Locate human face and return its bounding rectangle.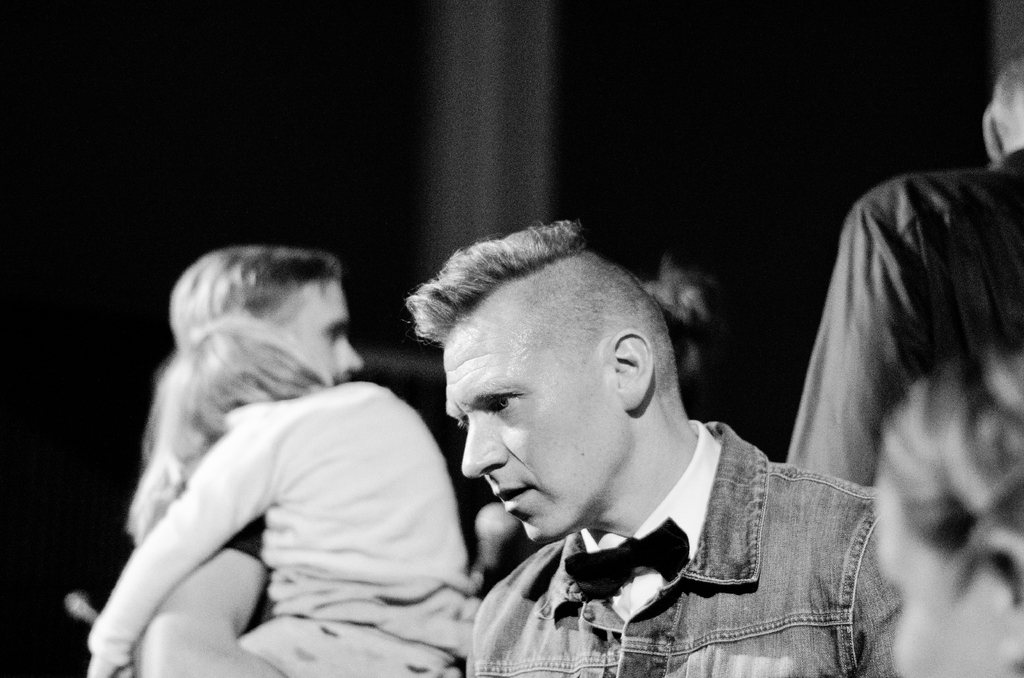
bbox=[442, 328, 623, 543].
